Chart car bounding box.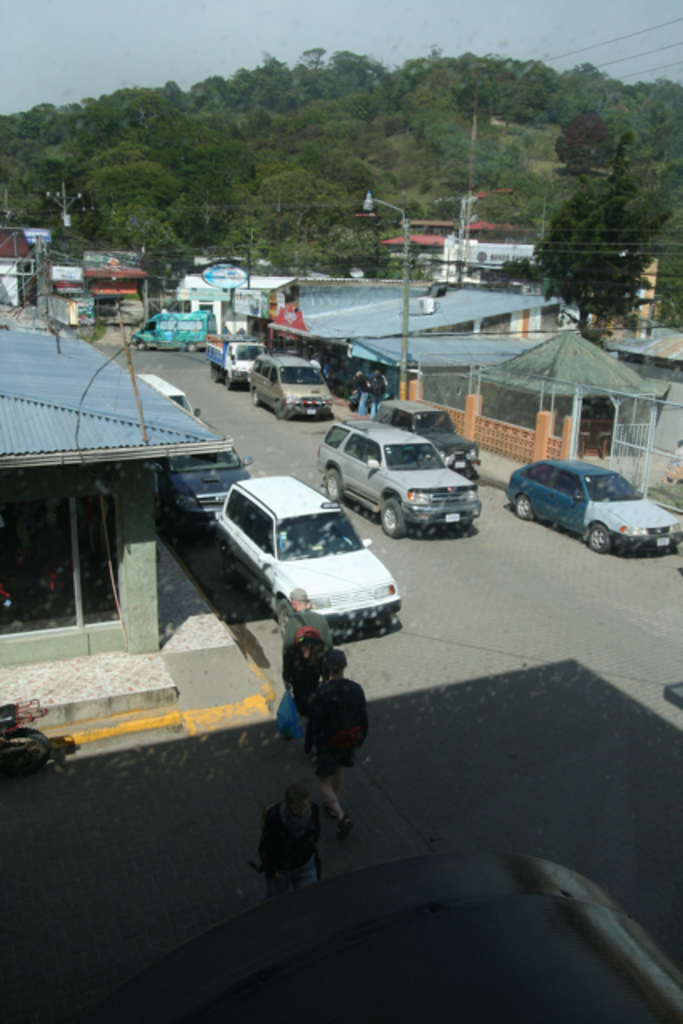
Charted: BBox(501, 453, 681, 555).
